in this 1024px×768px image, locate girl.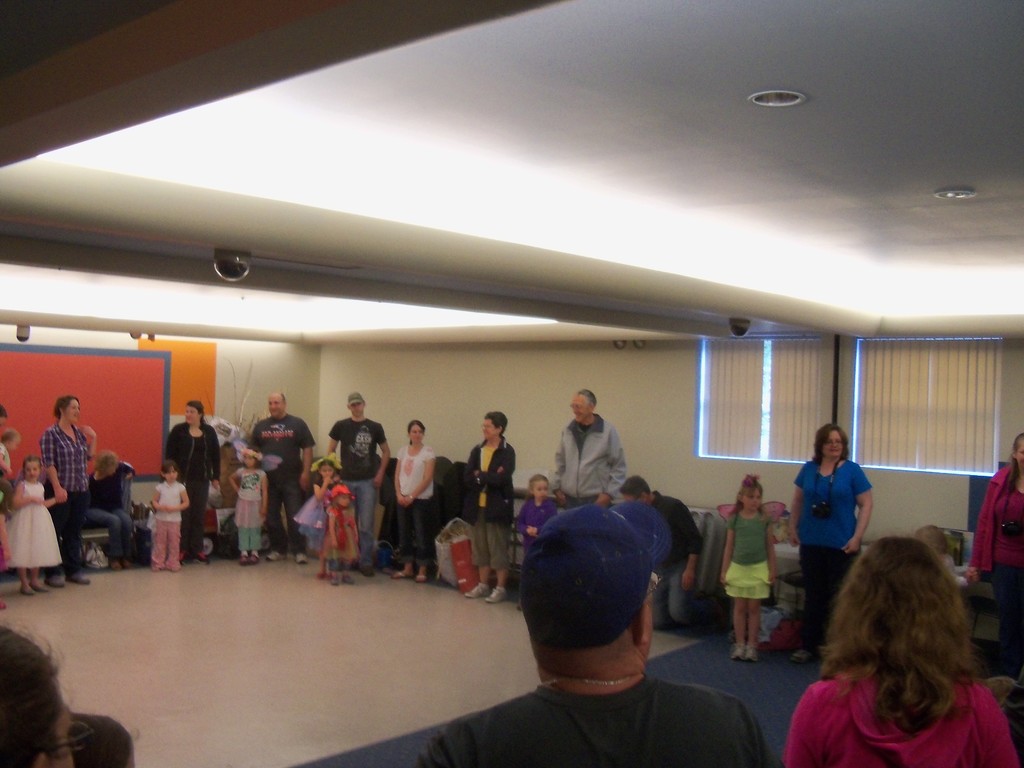
Bounding box: [left=150, top=461, right=191, bottom=570].
